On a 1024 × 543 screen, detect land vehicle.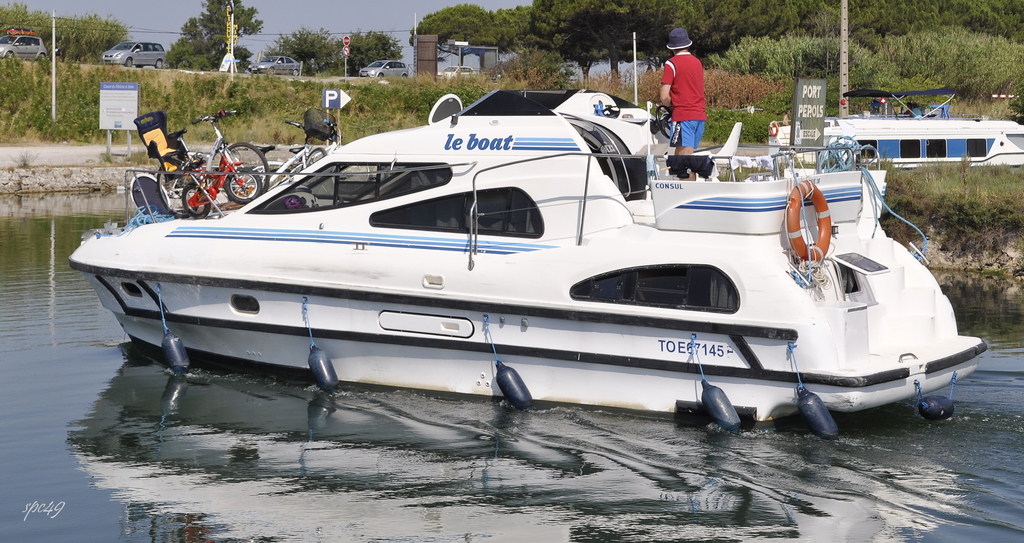
<box>156,103,268,220</box>.
